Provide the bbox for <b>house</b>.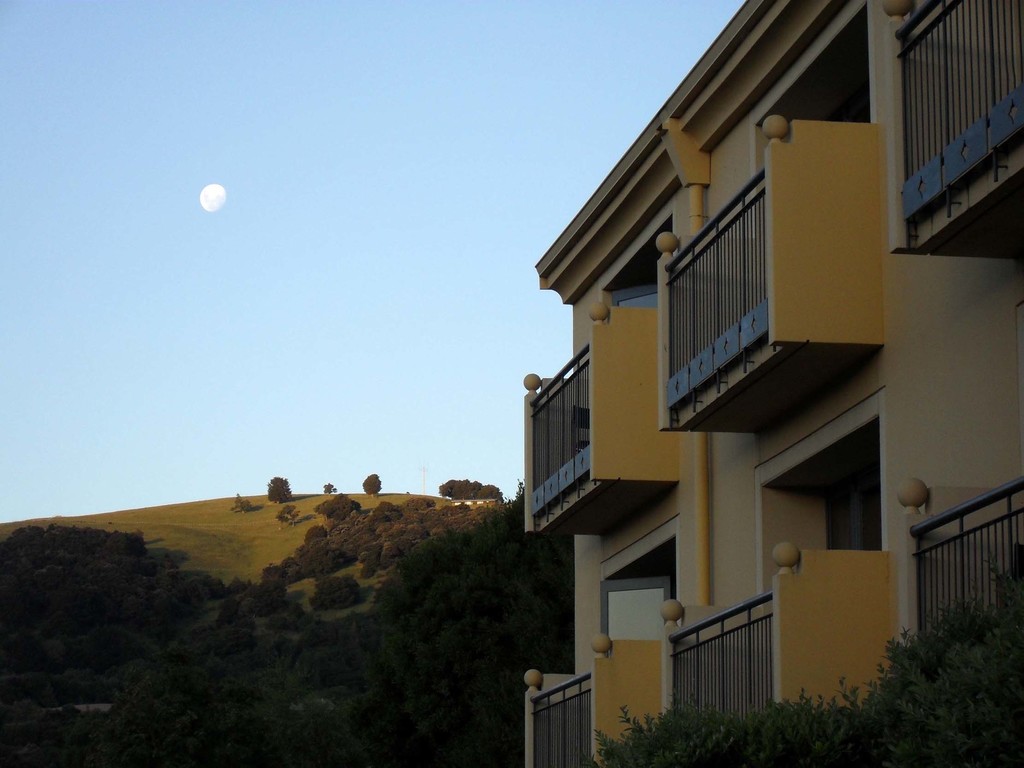
{"x1": 525, "y1": 0, "x2": 1023, "y2": 763}.
